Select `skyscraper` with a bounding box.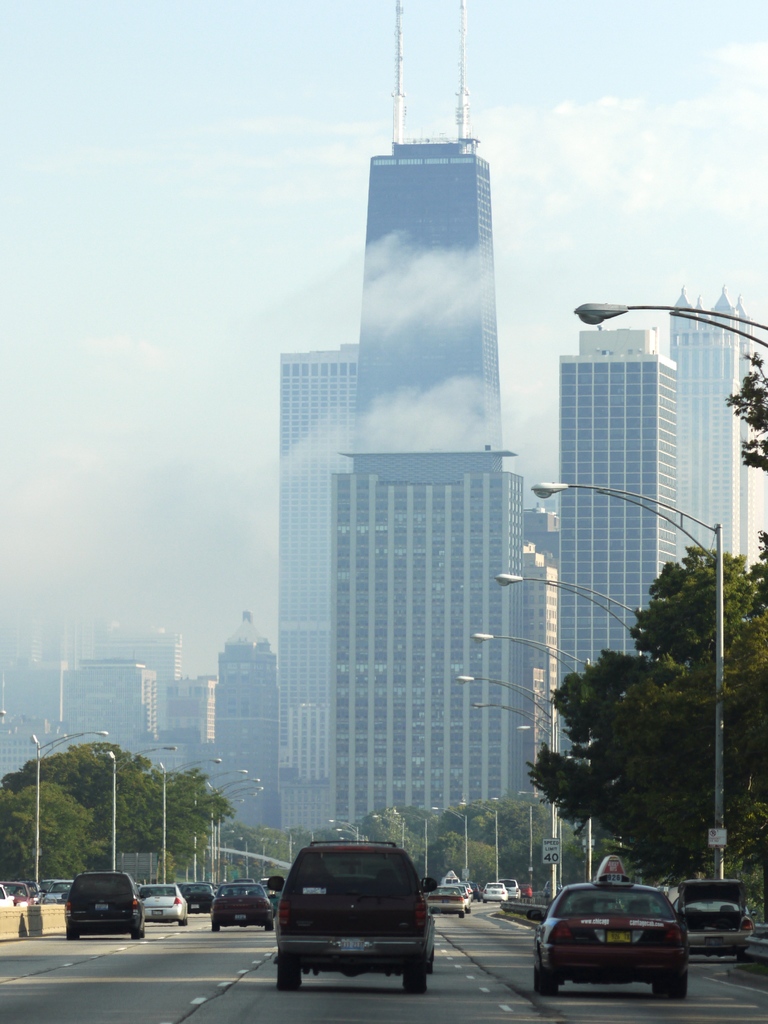
bbox(321, 0, 517, 846).
